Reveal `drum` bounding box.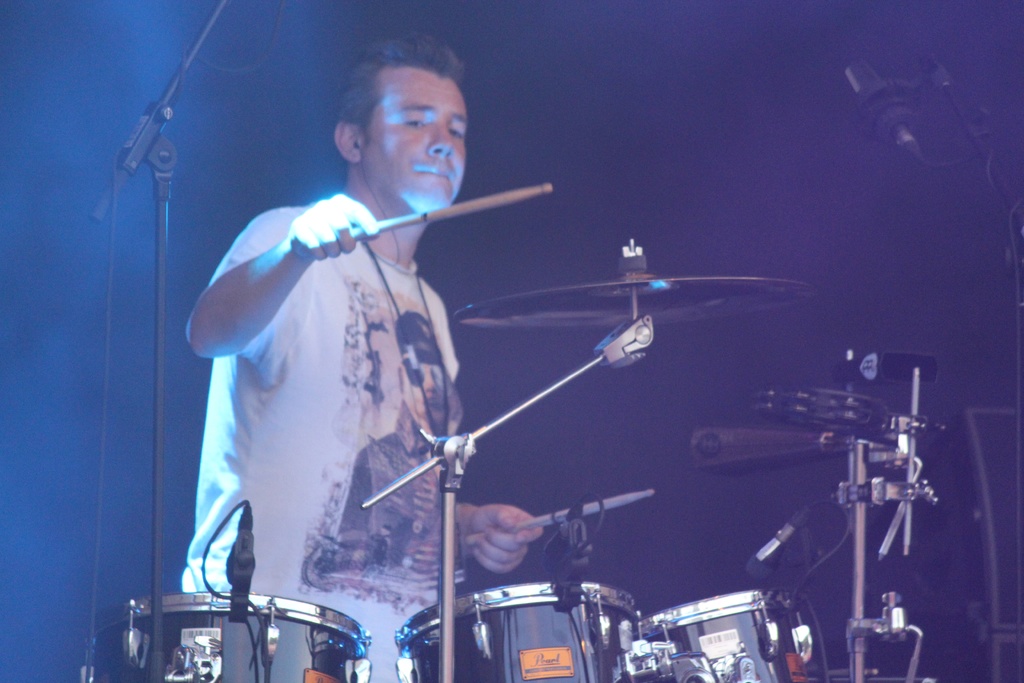
Revealed: box(641, 589, 827, 682).
